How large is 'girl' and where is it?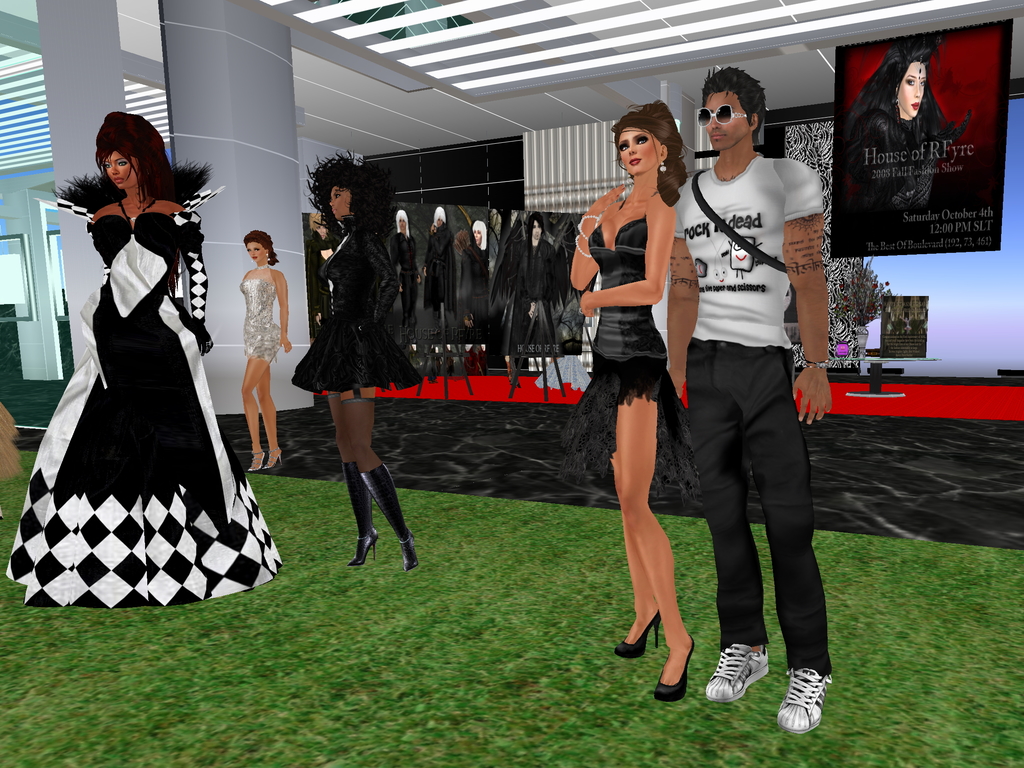
Bounding box: (570,99,691,701).
